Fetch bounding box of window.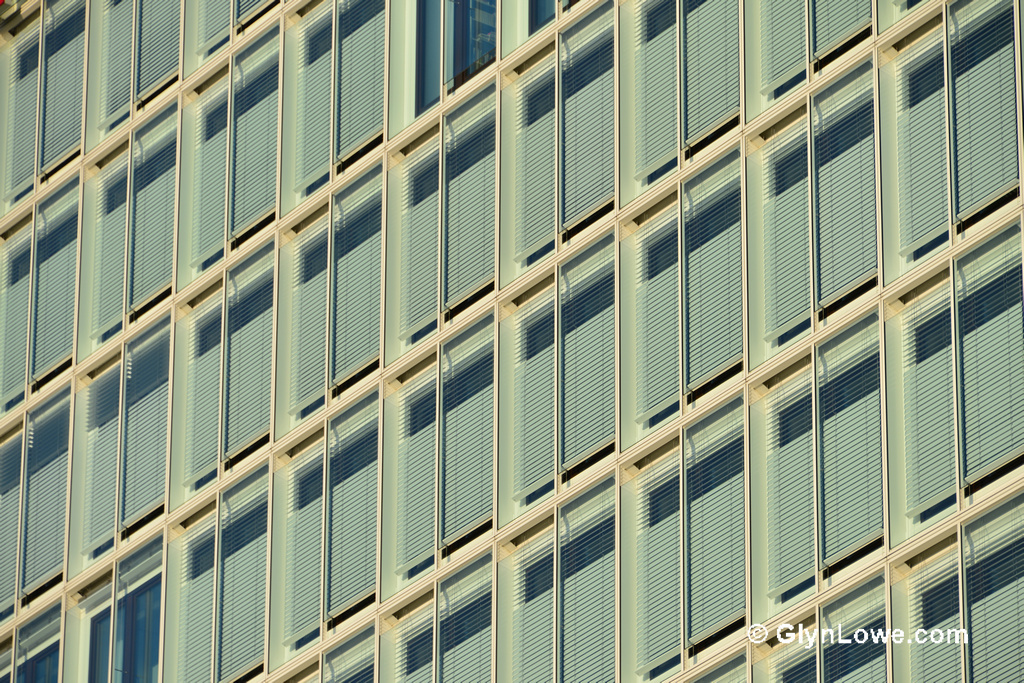
Bbox: [200,18,293,281].
